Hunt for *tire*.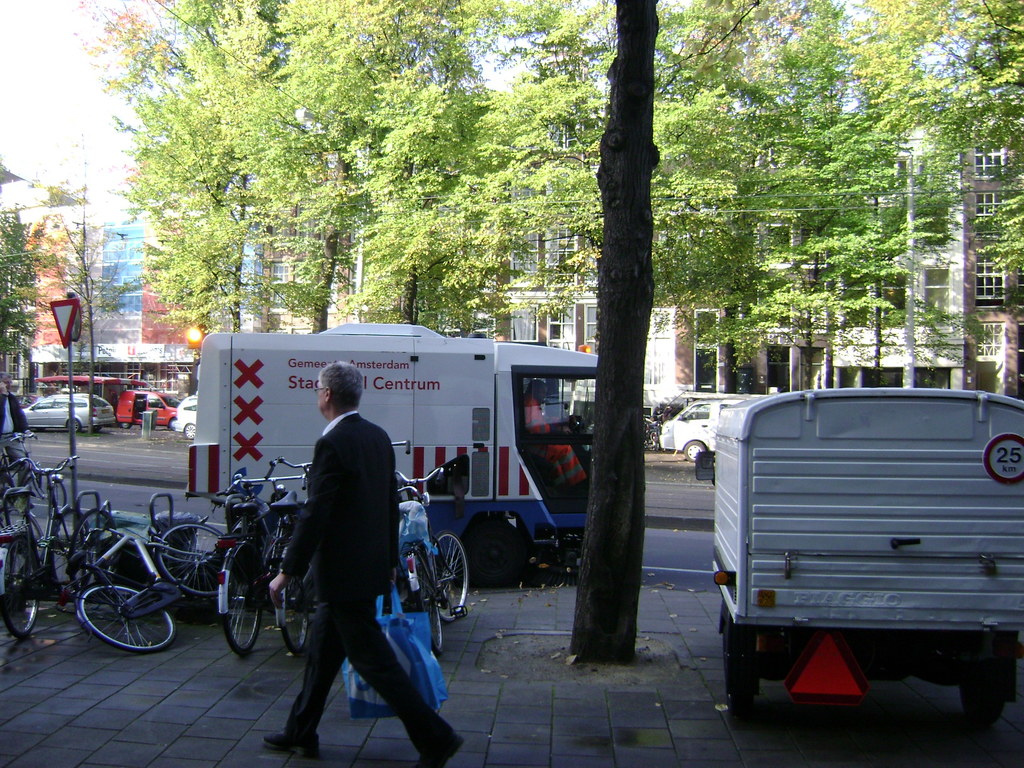
Hunted down at [x1=685, y1=442, x2=705, y2=463].
